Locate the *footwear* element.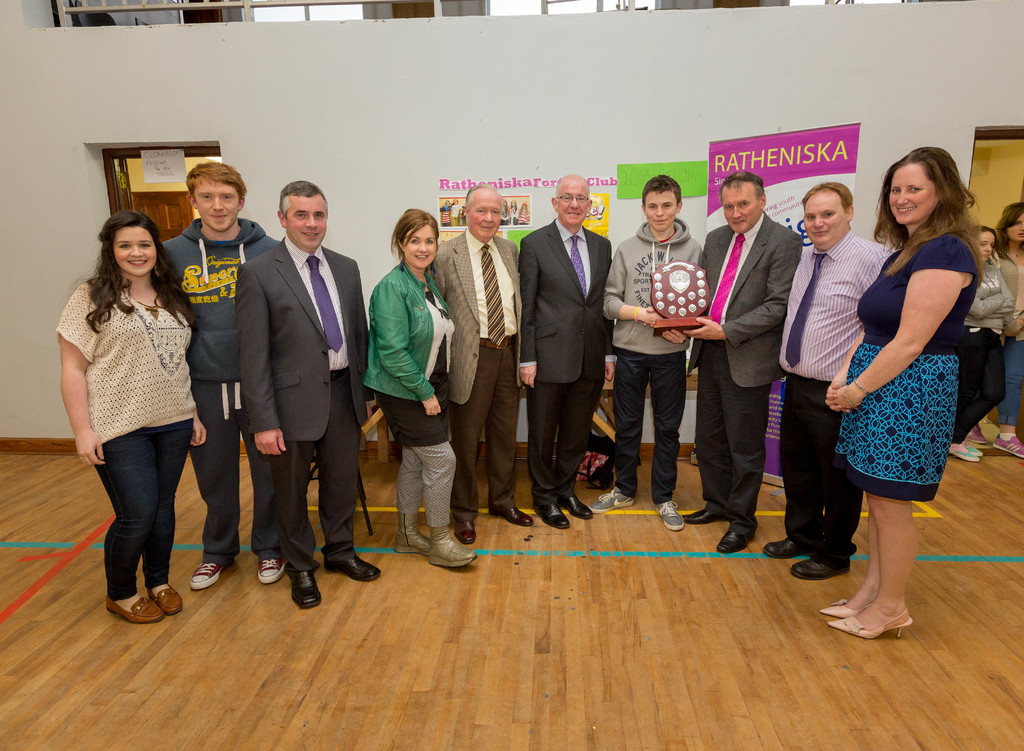
Element bbox: (105, 592, 164, 628).
